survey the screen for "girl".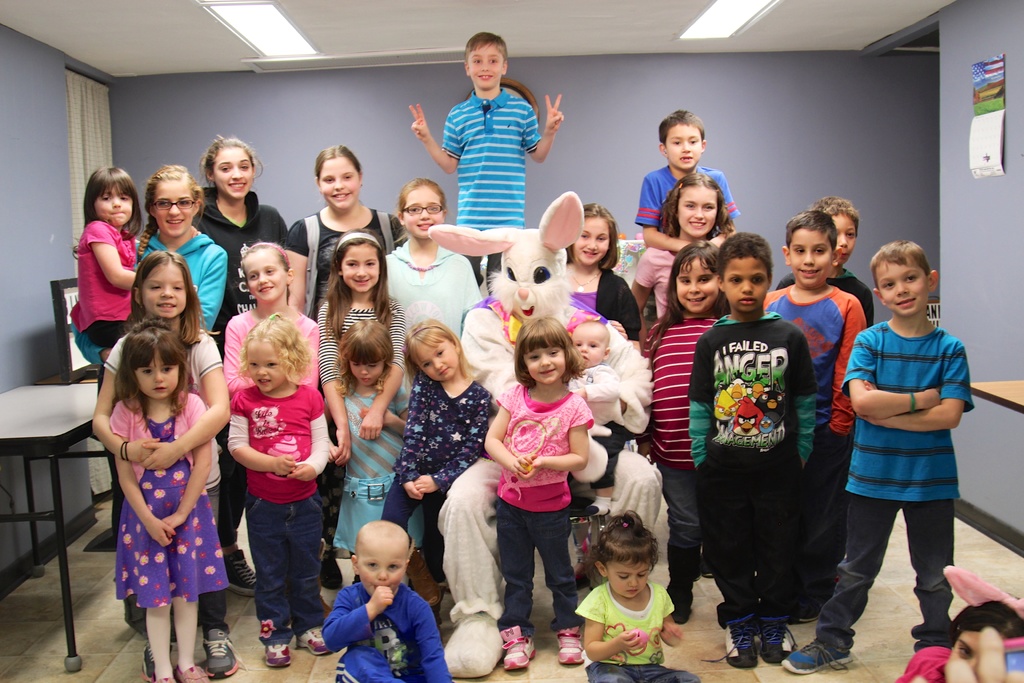
Survey found: box=[90, 250, 244, 682].
